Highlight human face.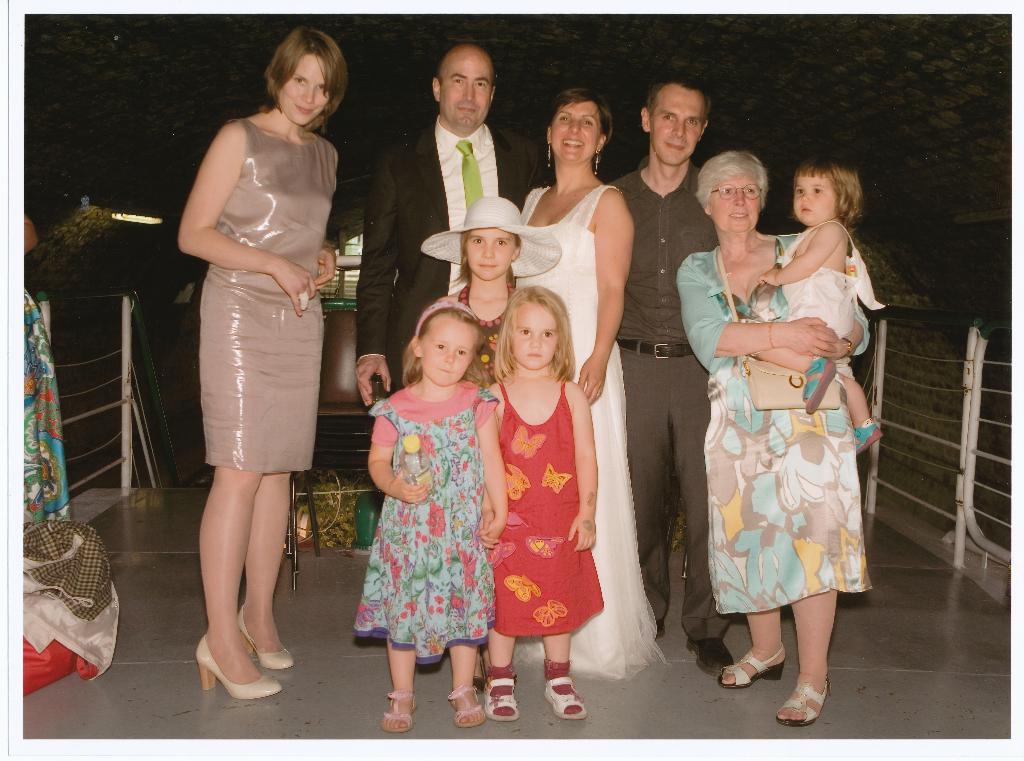
Highlighted region: <region>439, 52, 494, 130</region>.
